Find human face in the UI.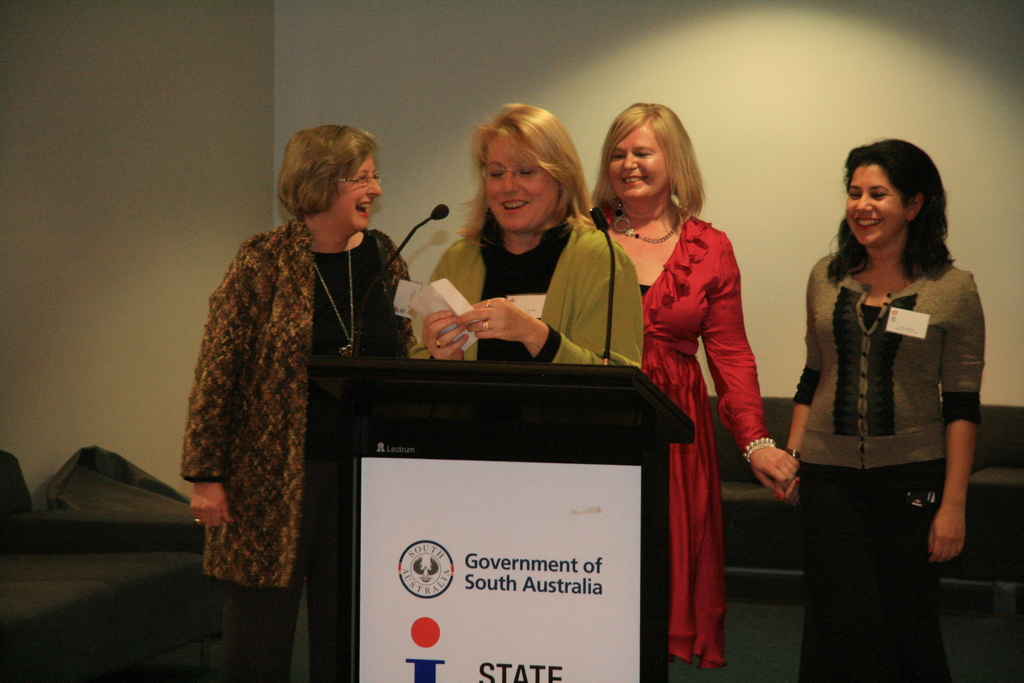
UI element at region(335, 155, 380, 229).
